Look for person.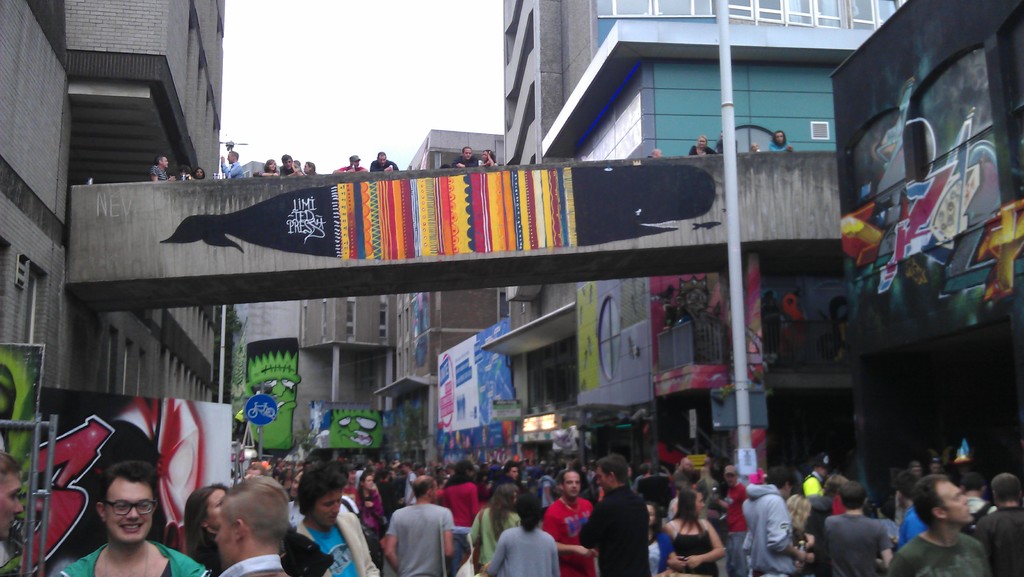
Found: <region>477, 149, 499, 165</region>.
